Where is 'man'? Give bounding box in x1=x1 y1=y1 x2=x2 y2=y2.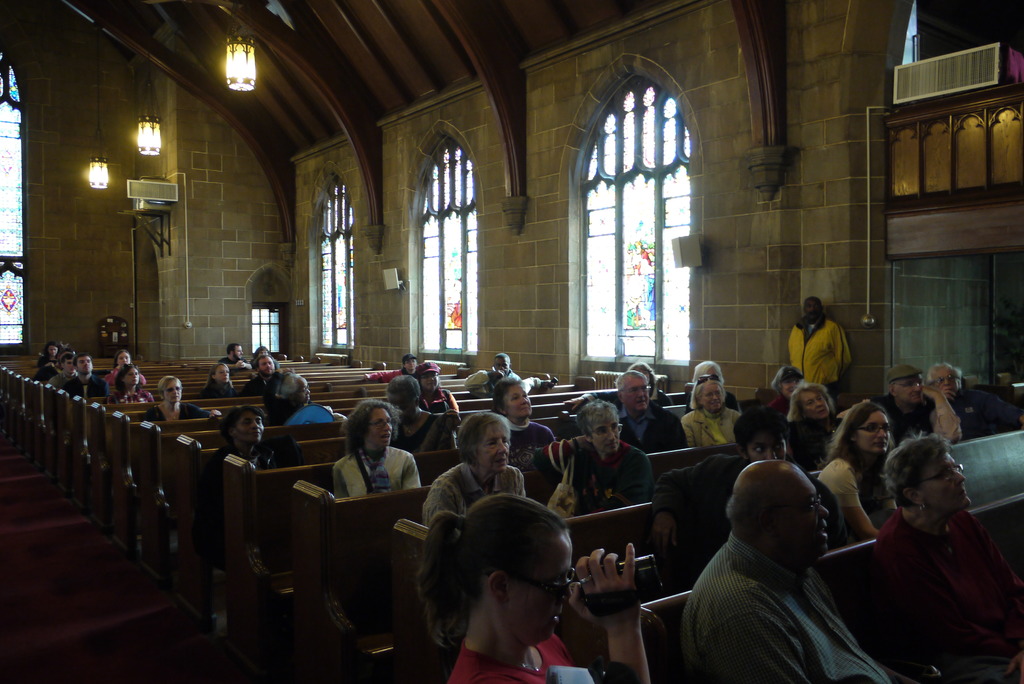
x1=649 y1=407 x2=849 y2=588.
